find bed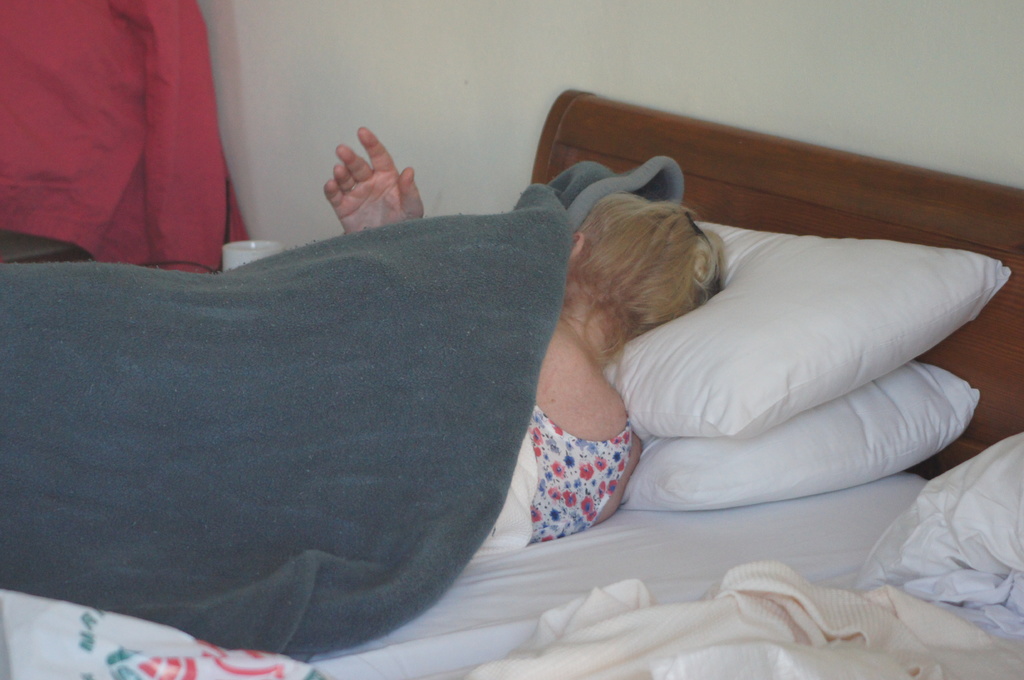
box(200, 84, 1023, 679)
